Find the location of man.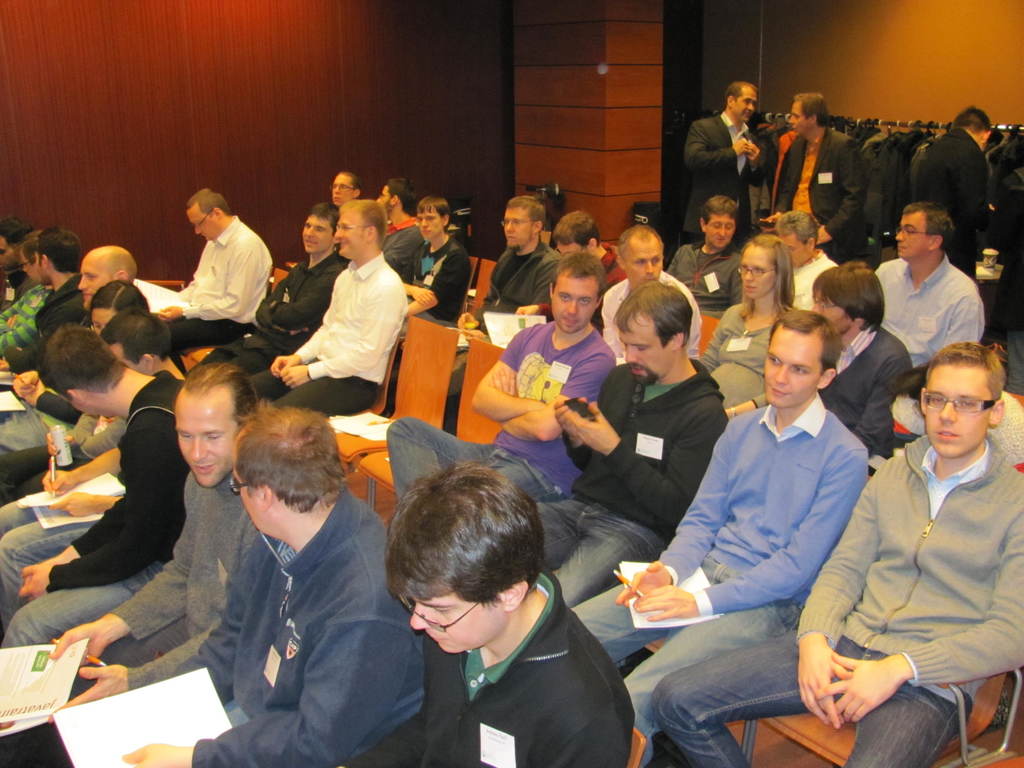
Location: [860, 198, 990, 377].
